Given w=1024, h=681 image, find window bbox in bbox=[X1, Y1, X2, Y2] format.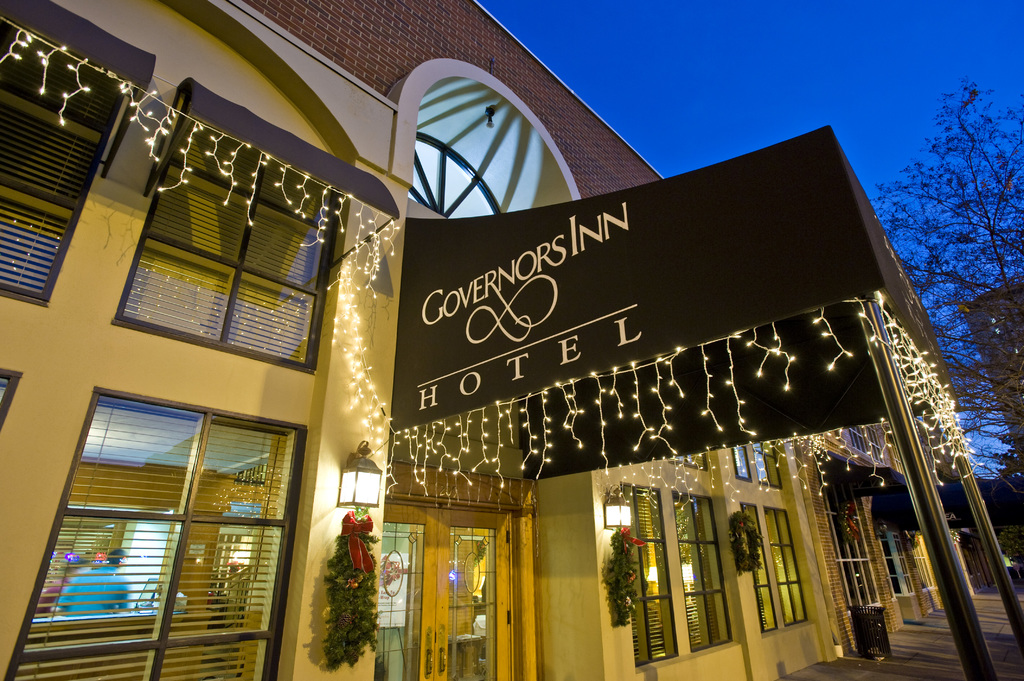
bbox=[635, 485, 678, 666].
